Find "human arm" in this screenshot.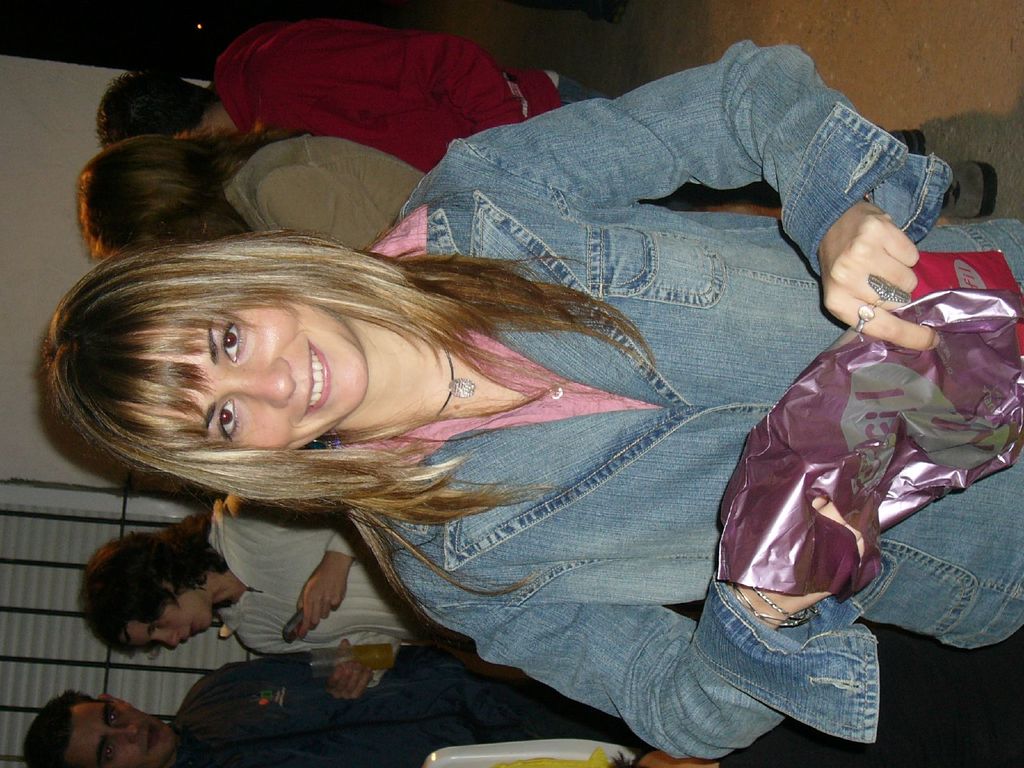
The bounding box for "human arm" is (324, 635, 403, 710).
